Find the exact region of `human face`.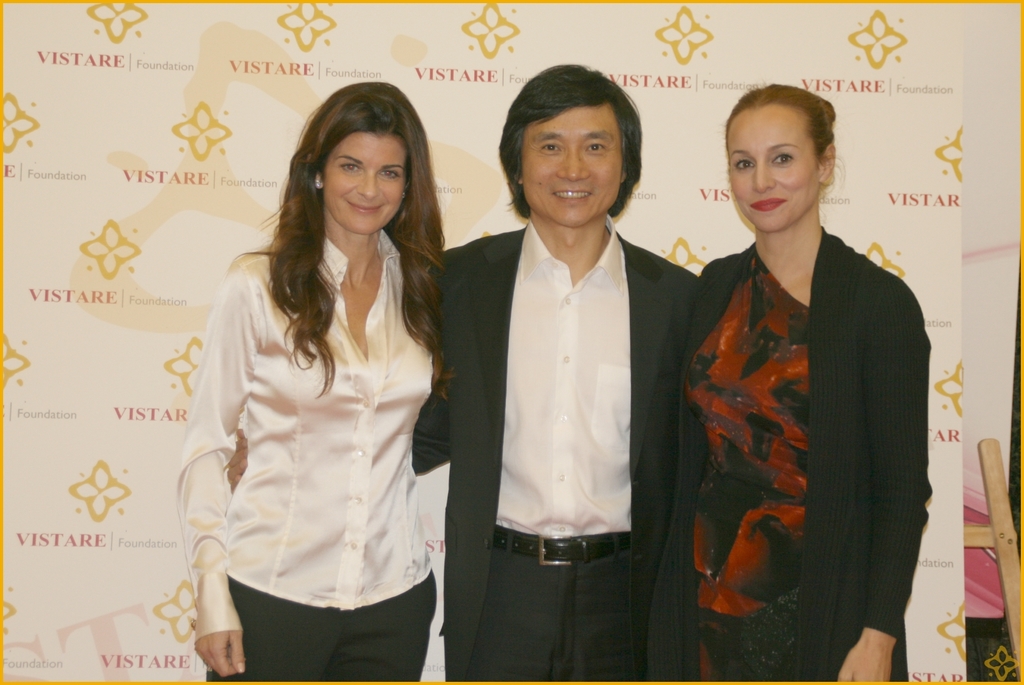
Exact region: box=[728, 108, 815, 233].
